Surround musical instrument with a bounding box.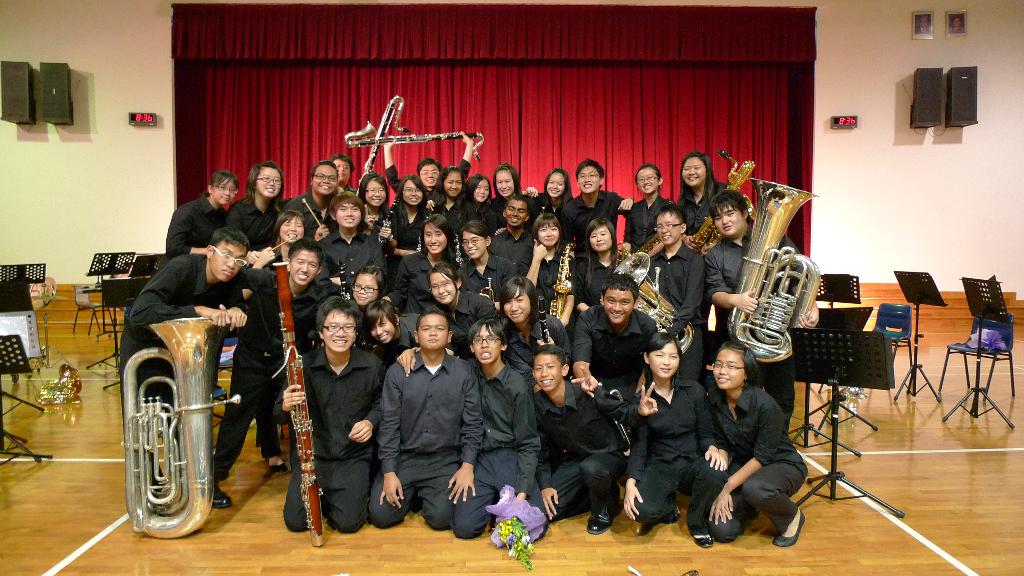
{"left": 379, "top": 200, "right": 400, "bottom": 260}.
